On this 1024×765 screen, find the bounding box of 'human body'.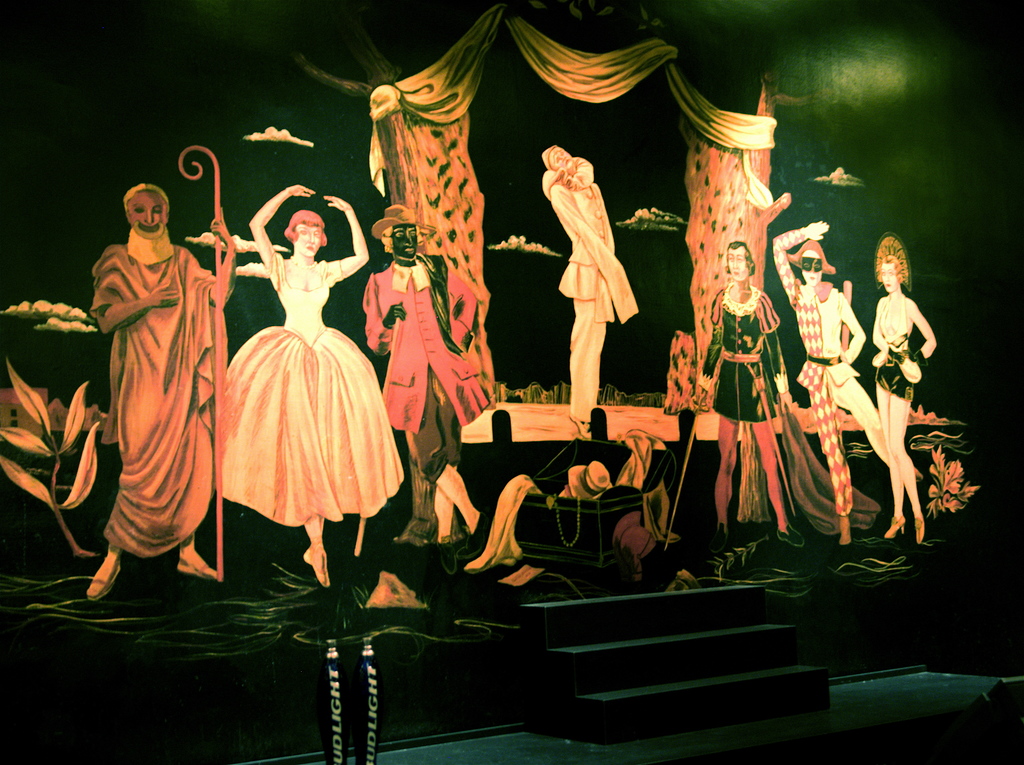
Bounding box: [left=535, top=140, right=642, bottom=434].
